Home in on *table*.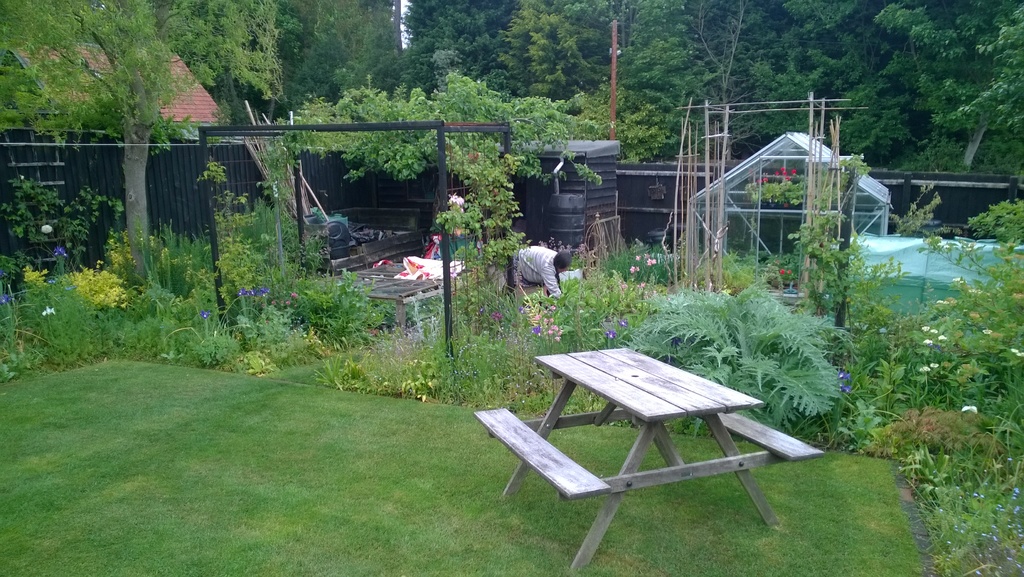
Homed in at {"left": 500, "top": 346, "right": 779, "bottom": 571}.
